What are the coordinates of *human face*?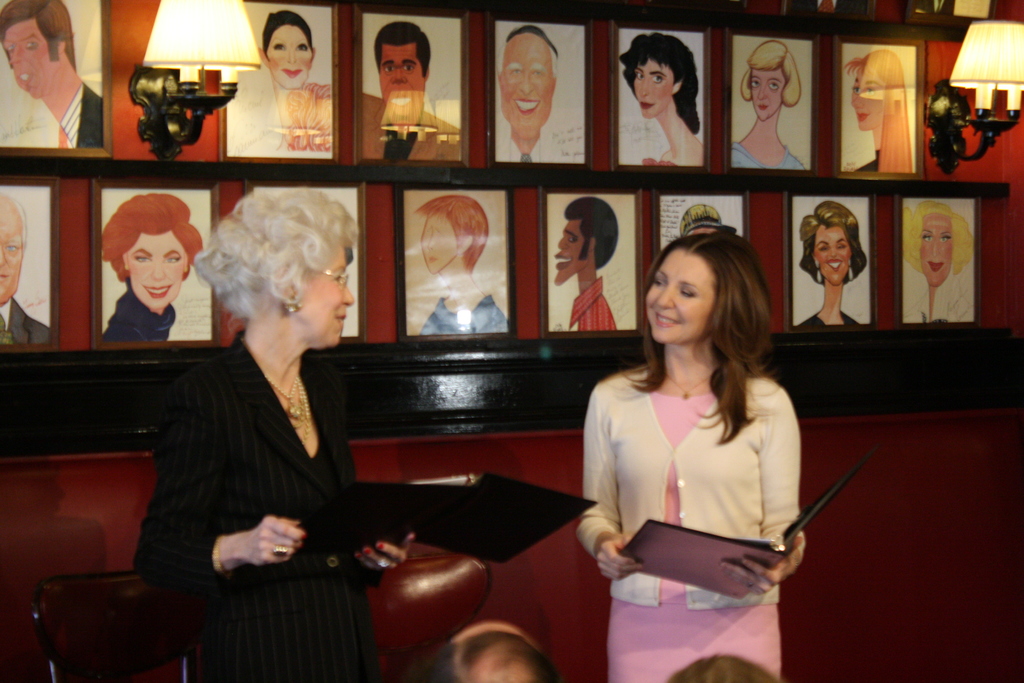
bbox(421, 216, 458, 273).
